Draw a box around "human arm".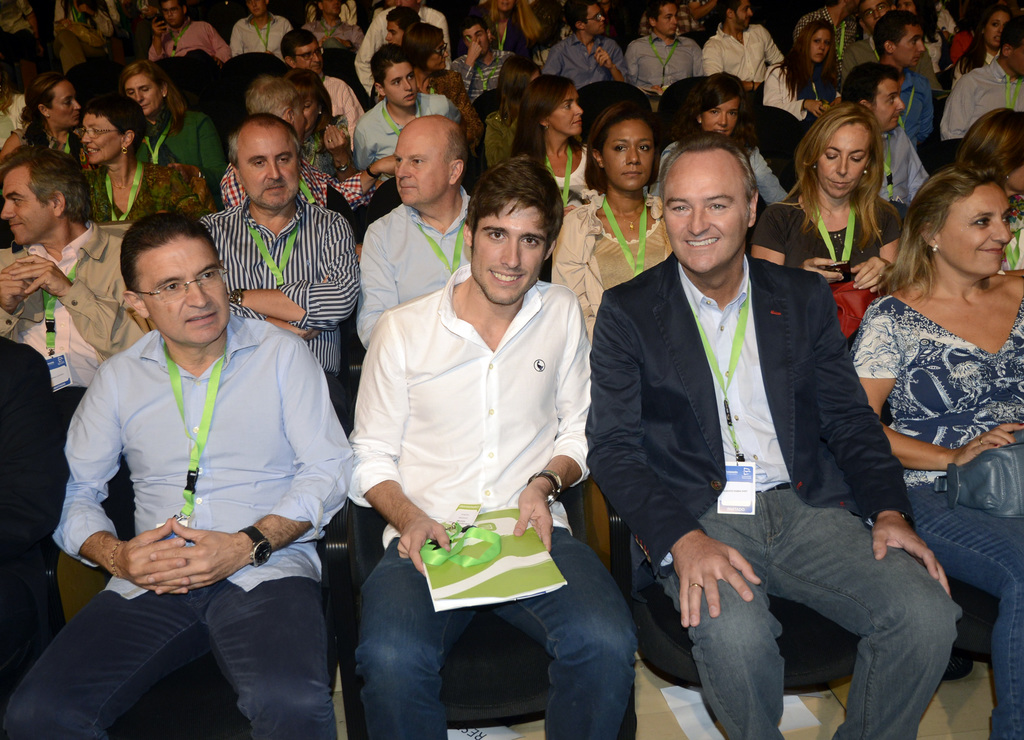
747, 204, 847, 274.
